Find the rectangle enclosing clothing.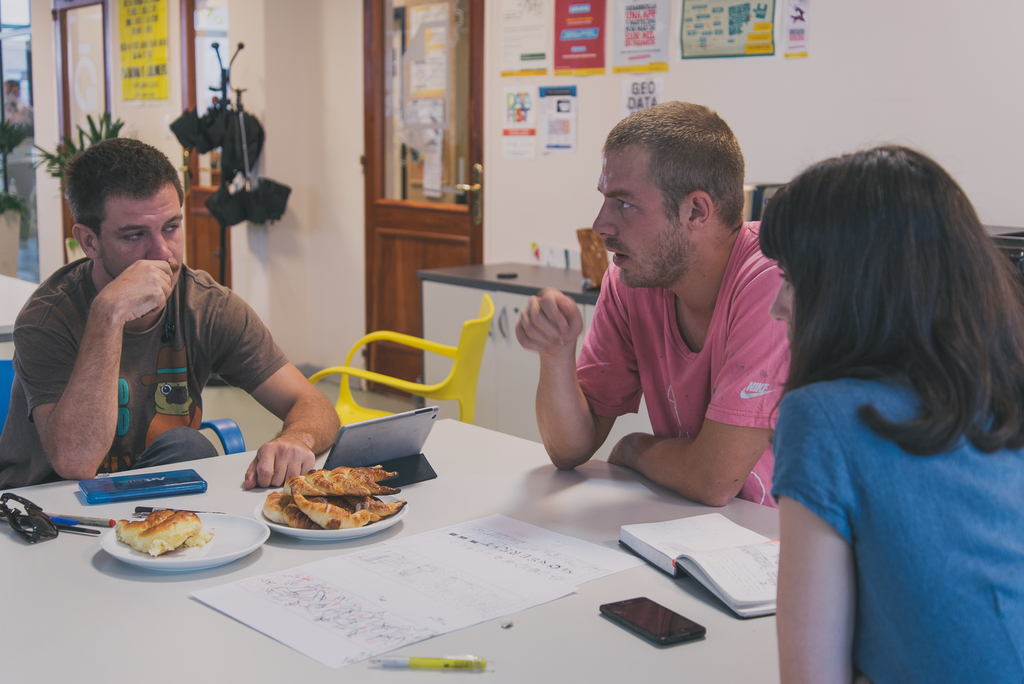
14,204,316,493.
